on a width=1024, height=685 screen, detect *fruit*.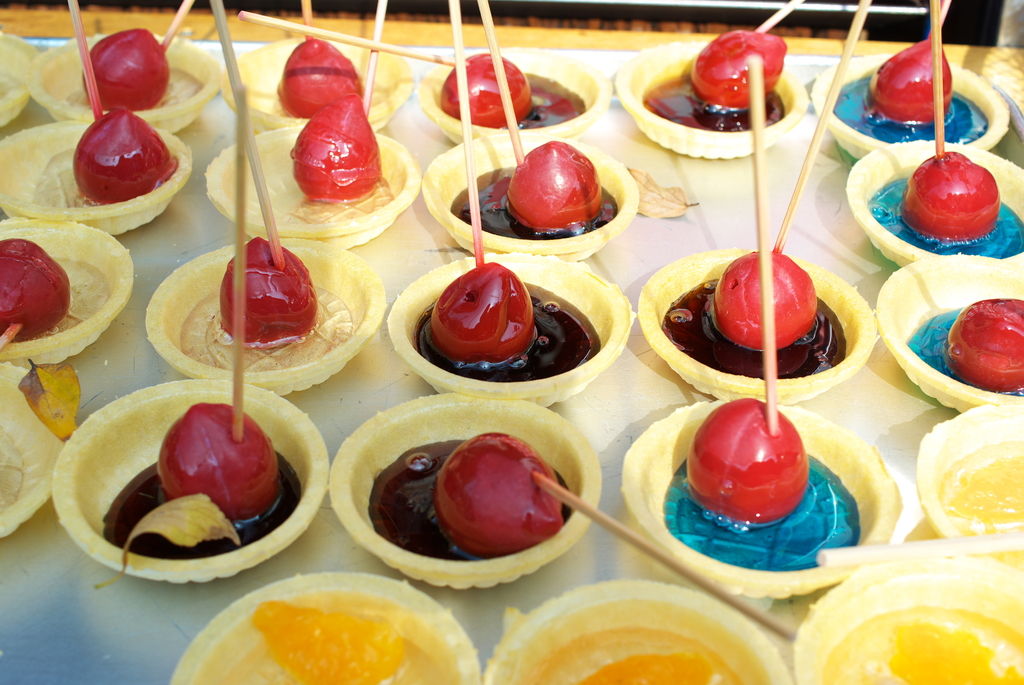
region(435, 430, 568, 555).
